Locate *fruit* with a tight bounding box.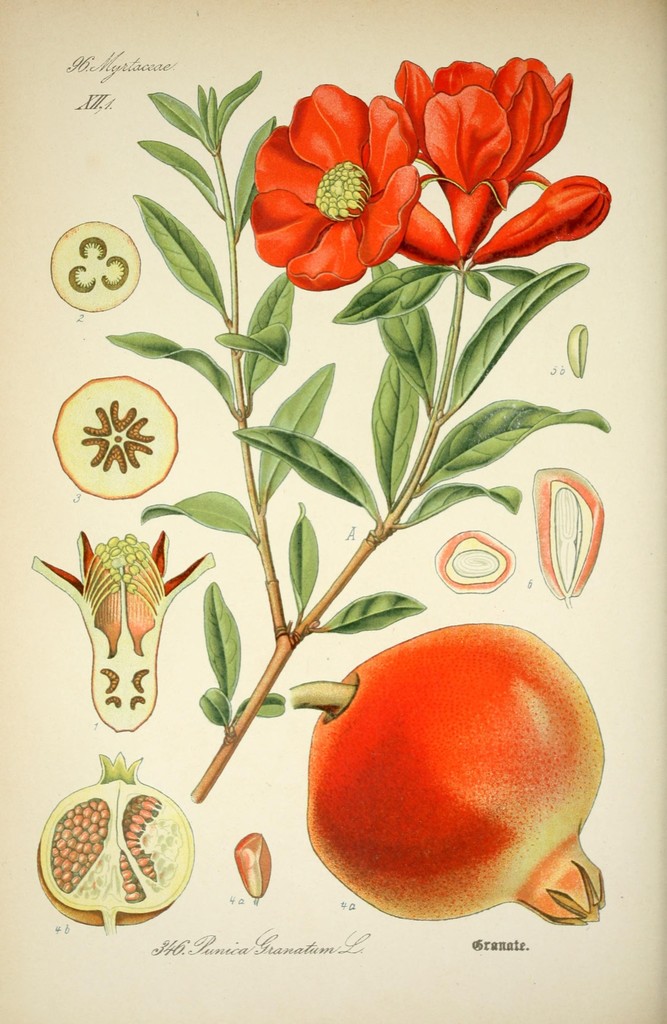
[302, 632, 607, 925].
